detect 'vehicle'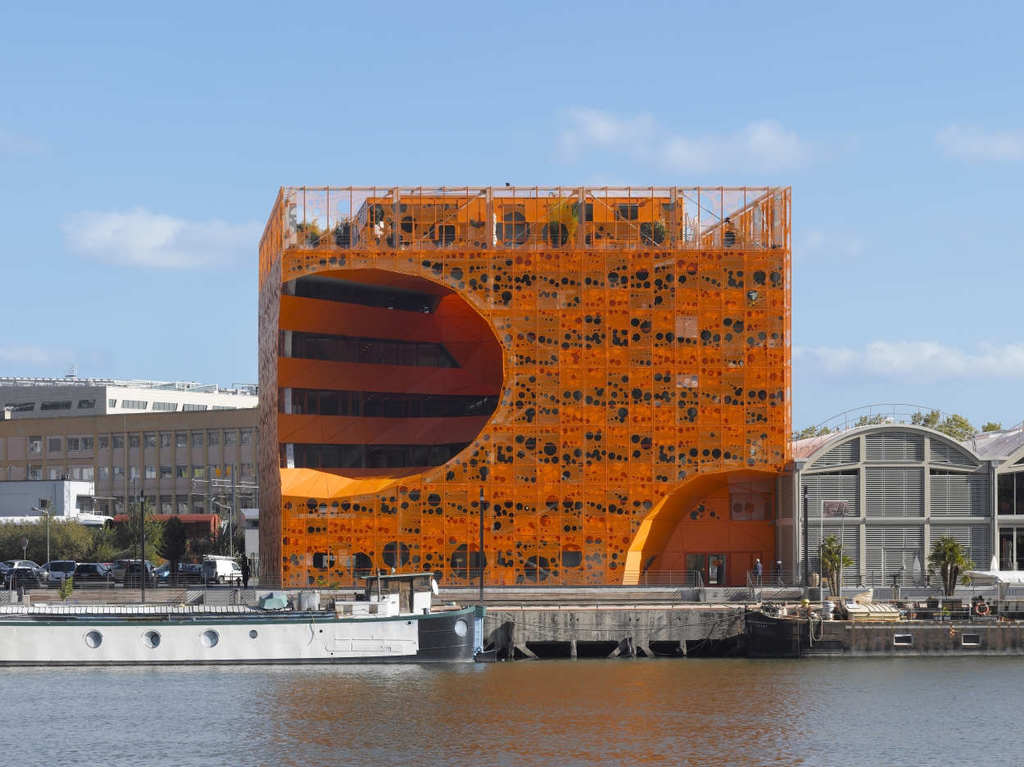
[x1=41, y1=555, x2=77, y2=587]
